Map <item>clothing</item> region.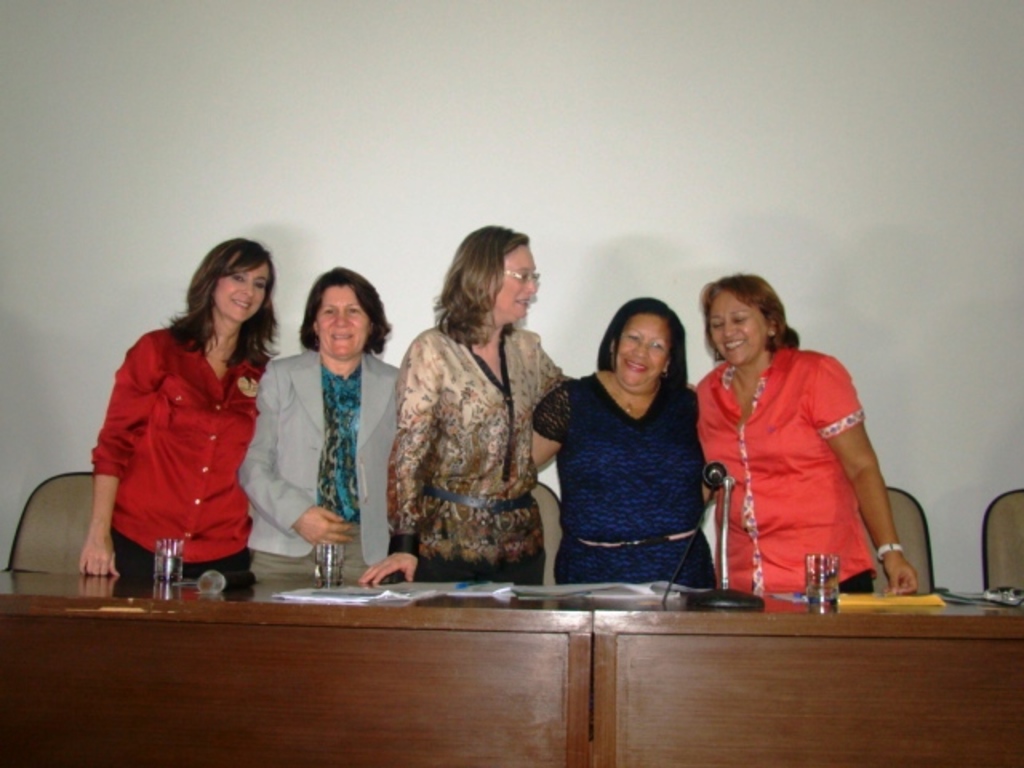
Mapped to locate(253, 557, 374, 582).
